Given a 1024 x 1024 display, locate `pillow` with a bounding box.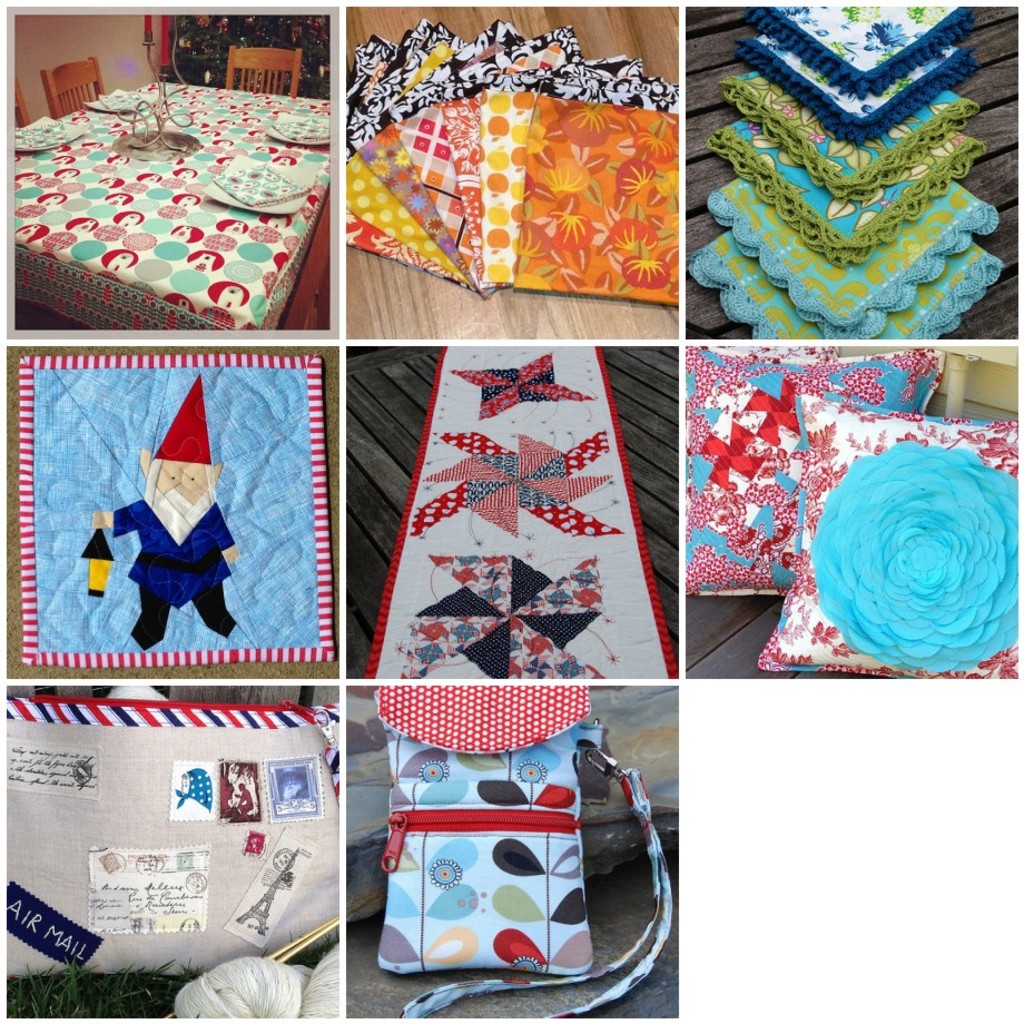
Located: detection(72, 87, 158, 127).
